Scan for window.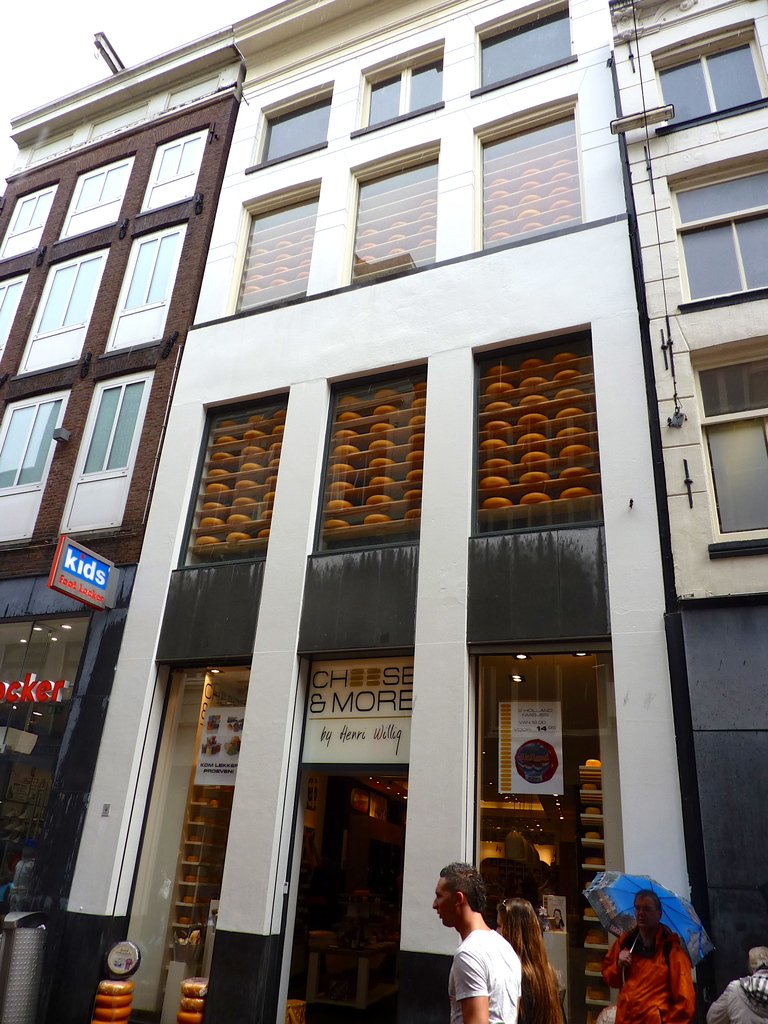
Scan result: bbox(141, 666, 252, 1023).
